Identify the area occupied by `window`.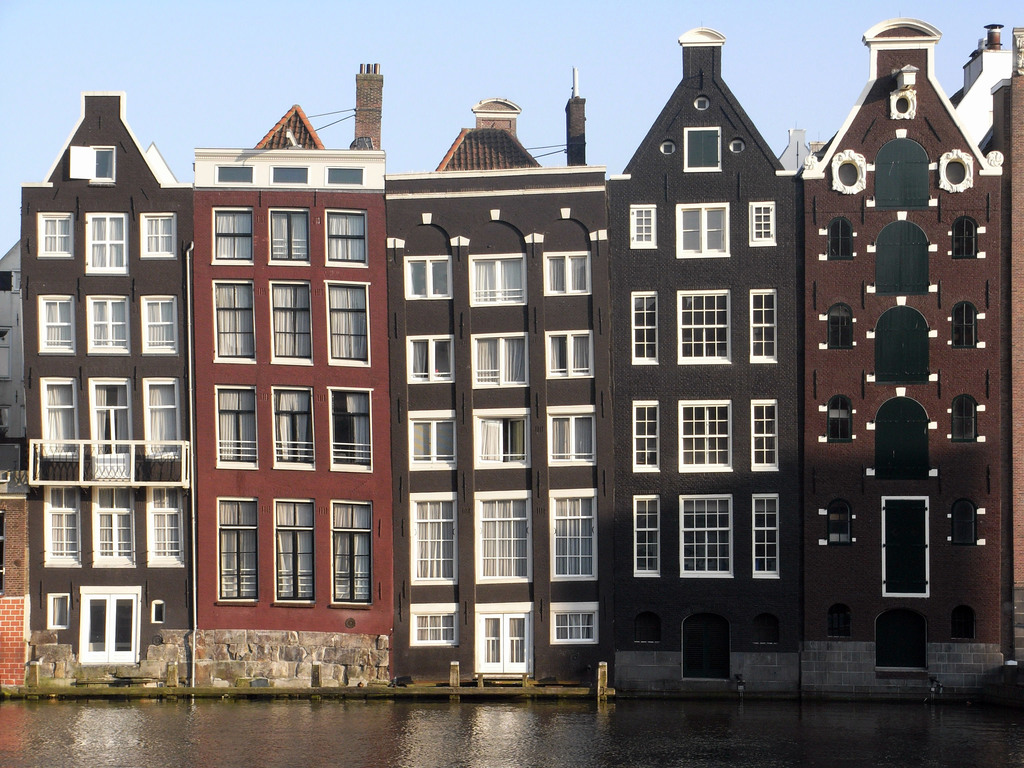
Area: (629, 497, 673, 581).
